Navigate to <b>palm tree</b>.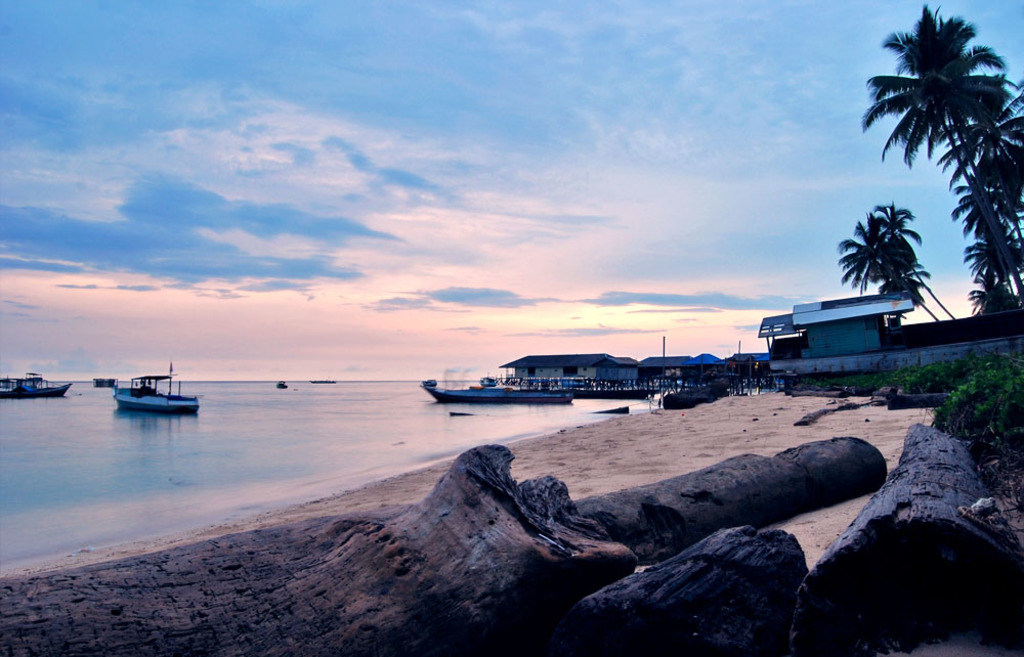
Navigation target: [x1=843, y1=191, x2=950, y2=383].
